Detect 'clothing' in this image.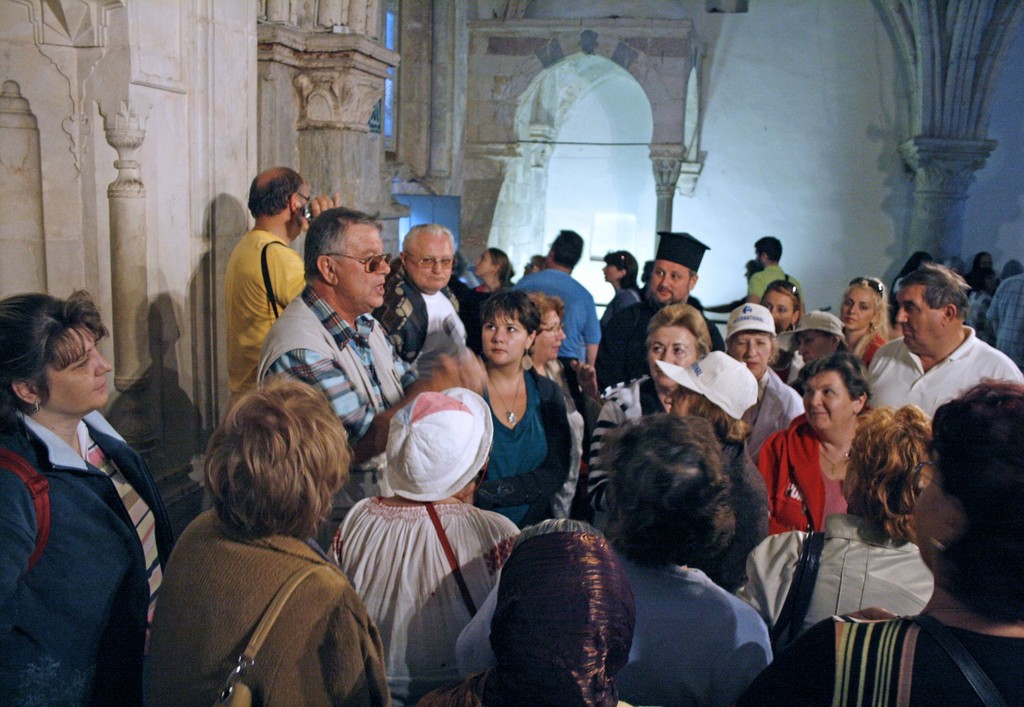
Detection: (left=466, top=363, right=580, bottom=532).
